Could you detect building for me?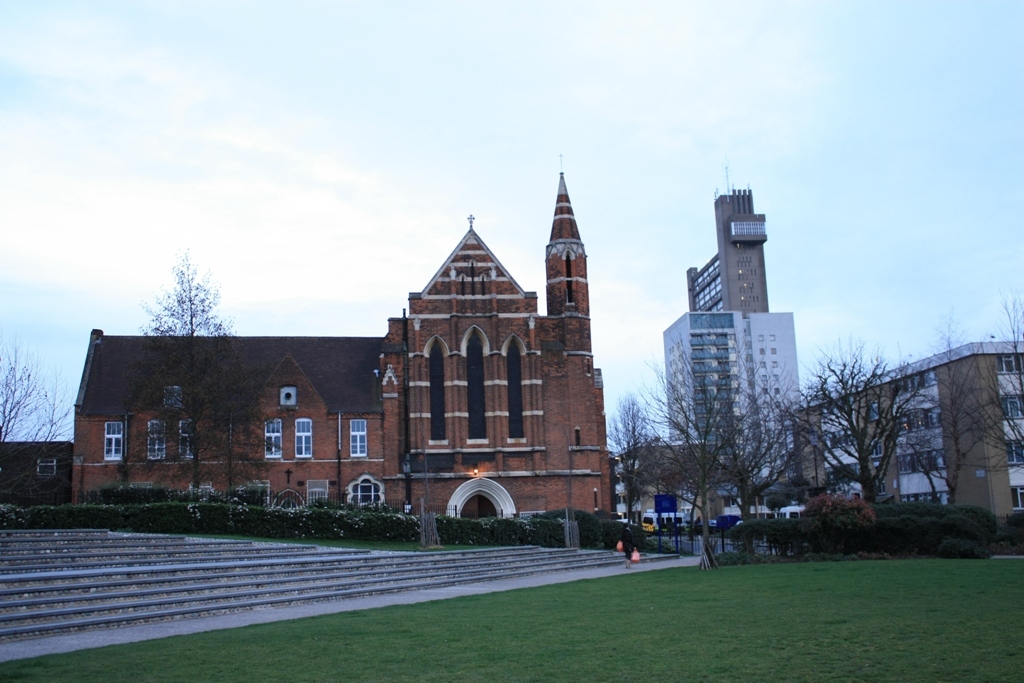
Detection result: [x1=70, y1=162, x2=618, y2=520].
